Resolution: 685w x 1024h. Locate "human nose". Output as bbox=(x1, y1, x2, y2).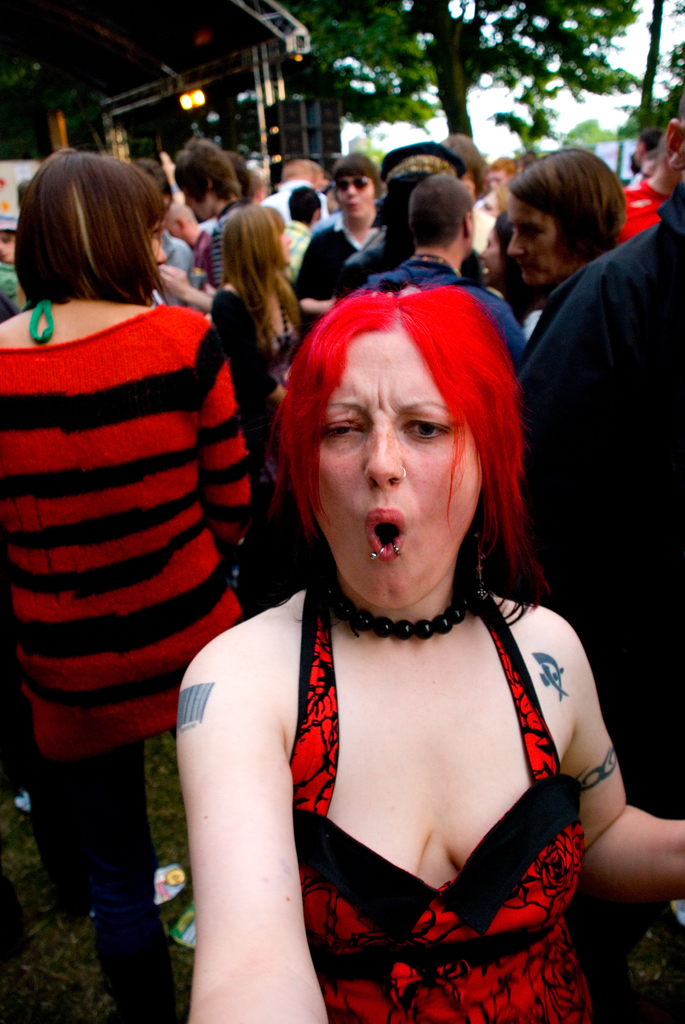
bbox=(343, 181, 359, 195).
